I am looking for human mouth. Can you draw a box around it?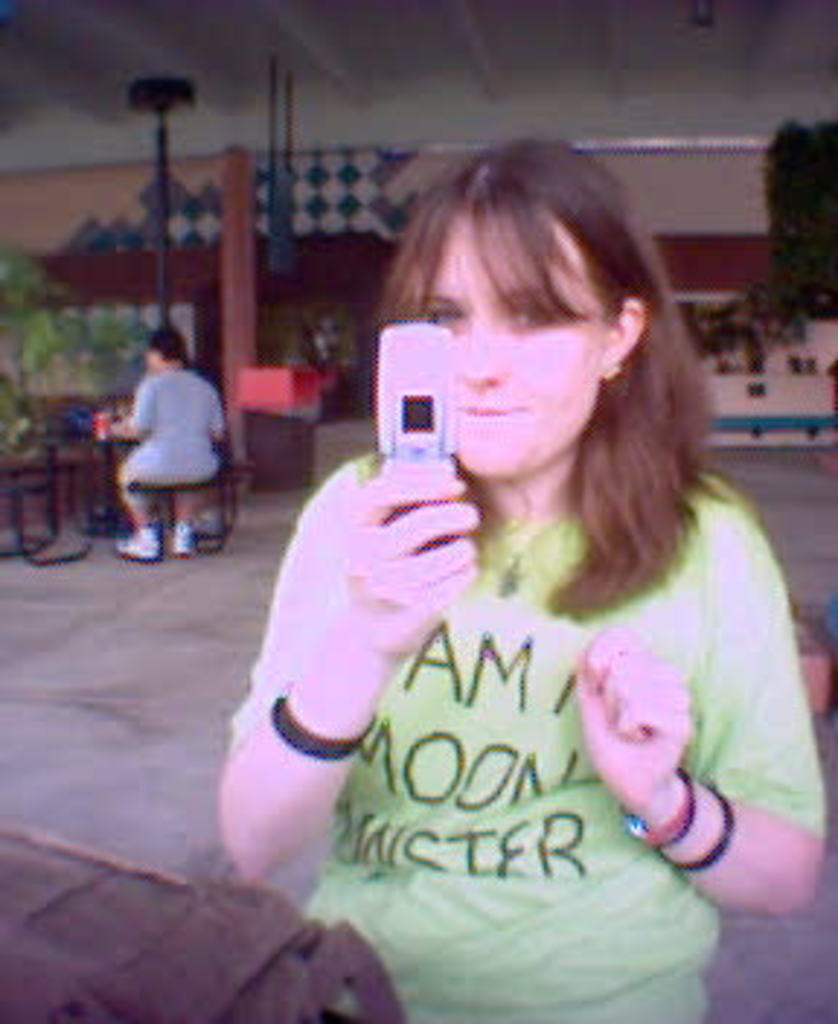
Sure, the bounding box is pyautogui.locateOnScreen(460, 401, 521, 422).
